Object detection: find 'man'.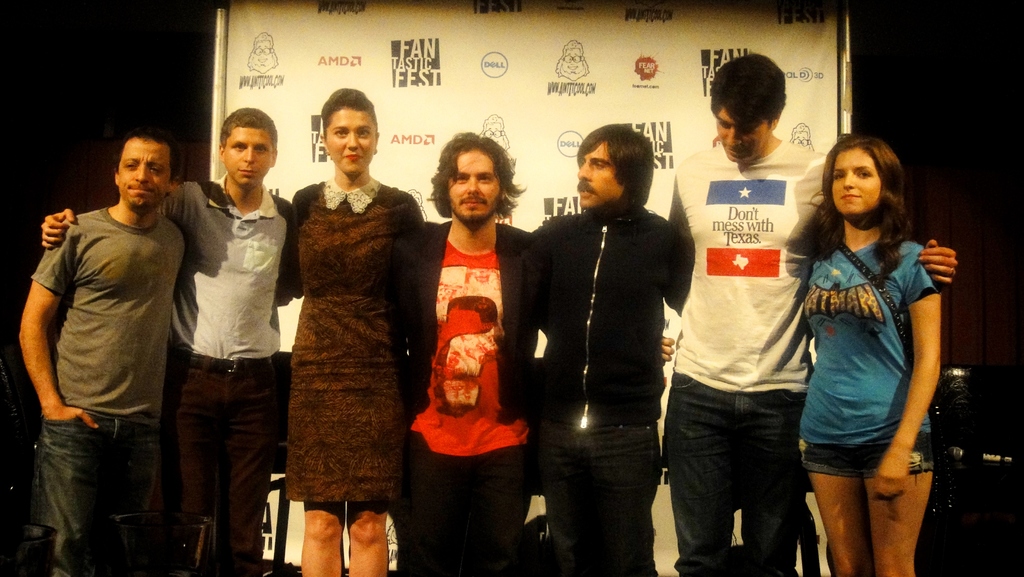
662 49 959 576.
